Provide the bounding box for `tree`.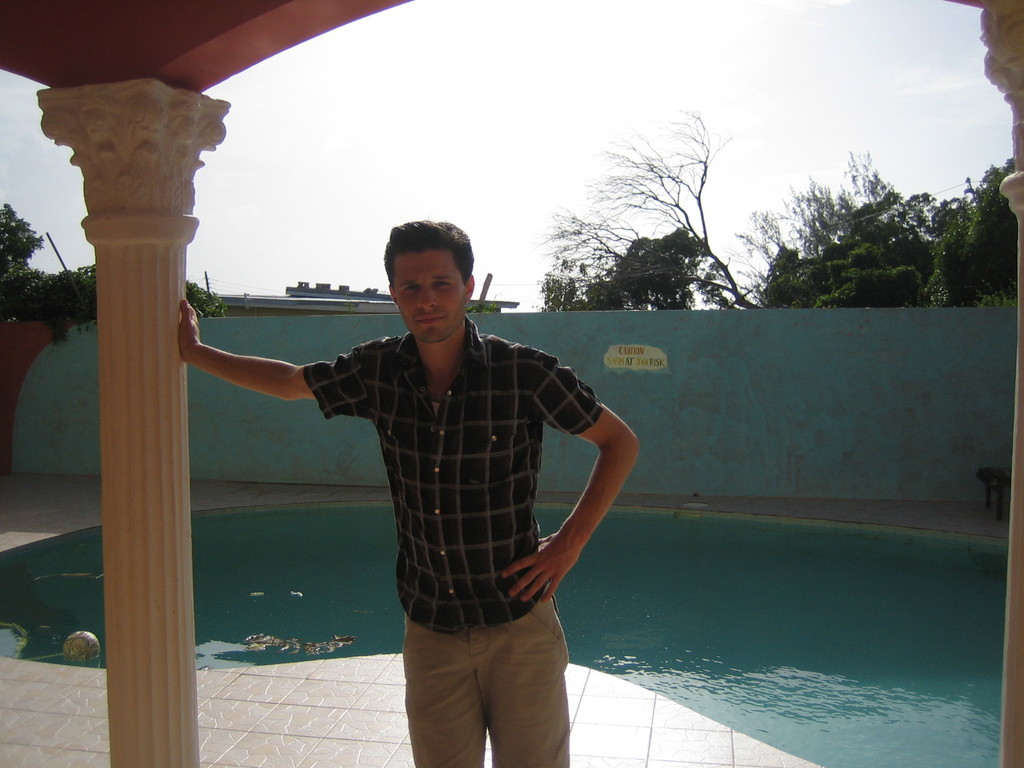
rect(31, 259, 102, 340).
